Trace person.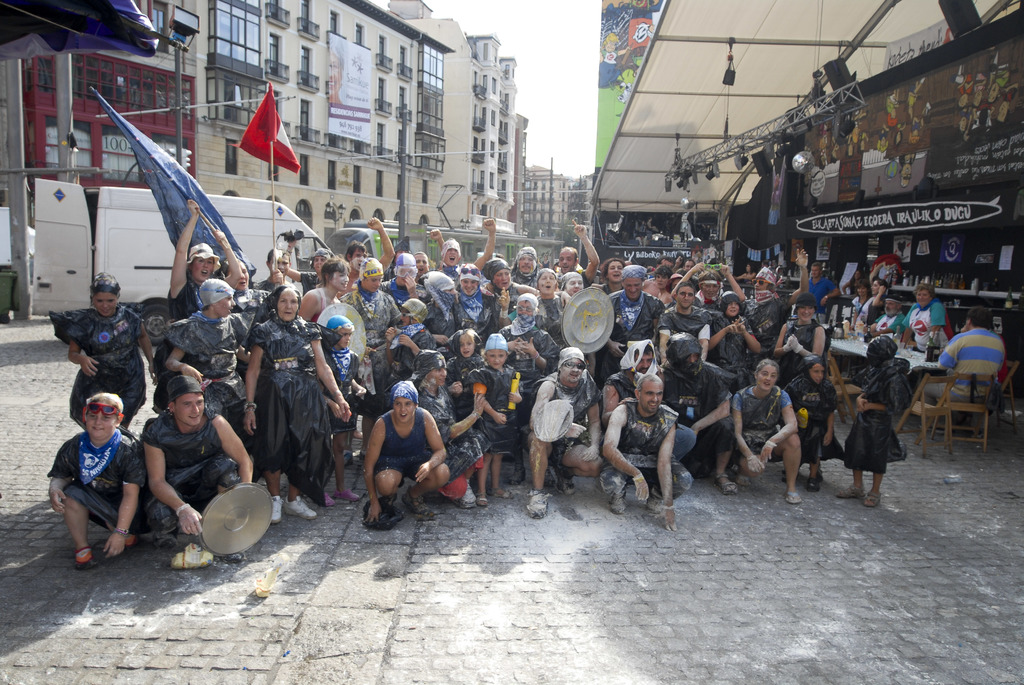
Traced to {"left": 377, "top": 294, "right": 436, "bottom": 375}.
